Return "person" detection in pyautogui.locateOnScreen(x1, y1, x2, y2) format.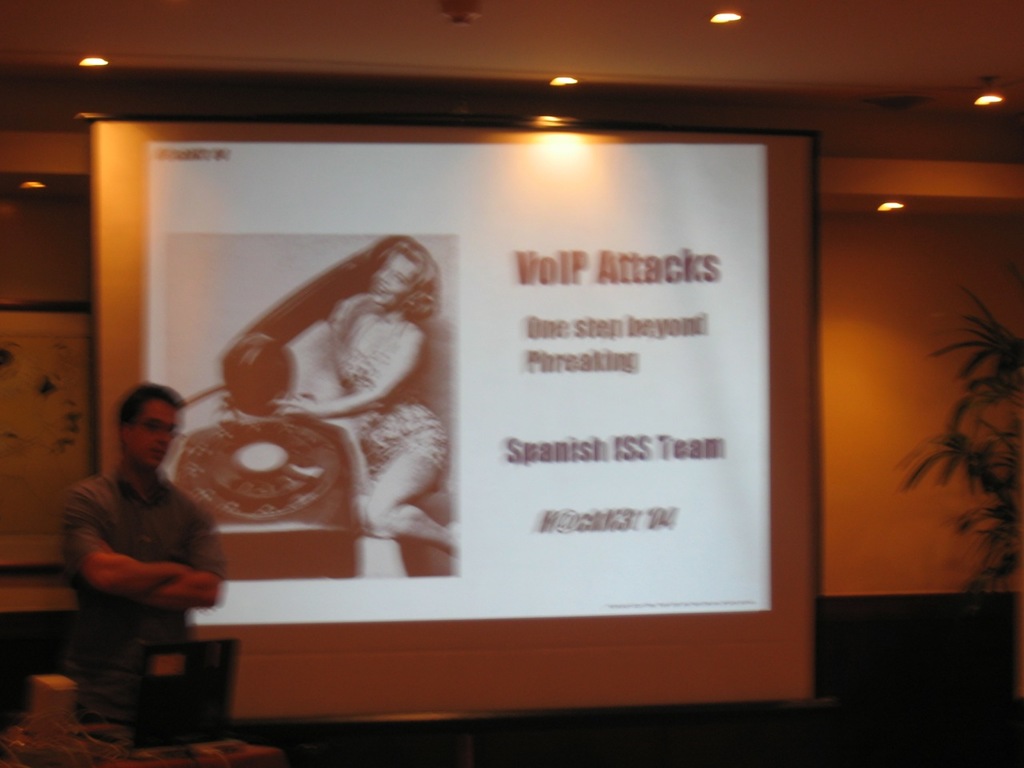
pyautogui.locateOnScreen(277, 234, 457, 557).
